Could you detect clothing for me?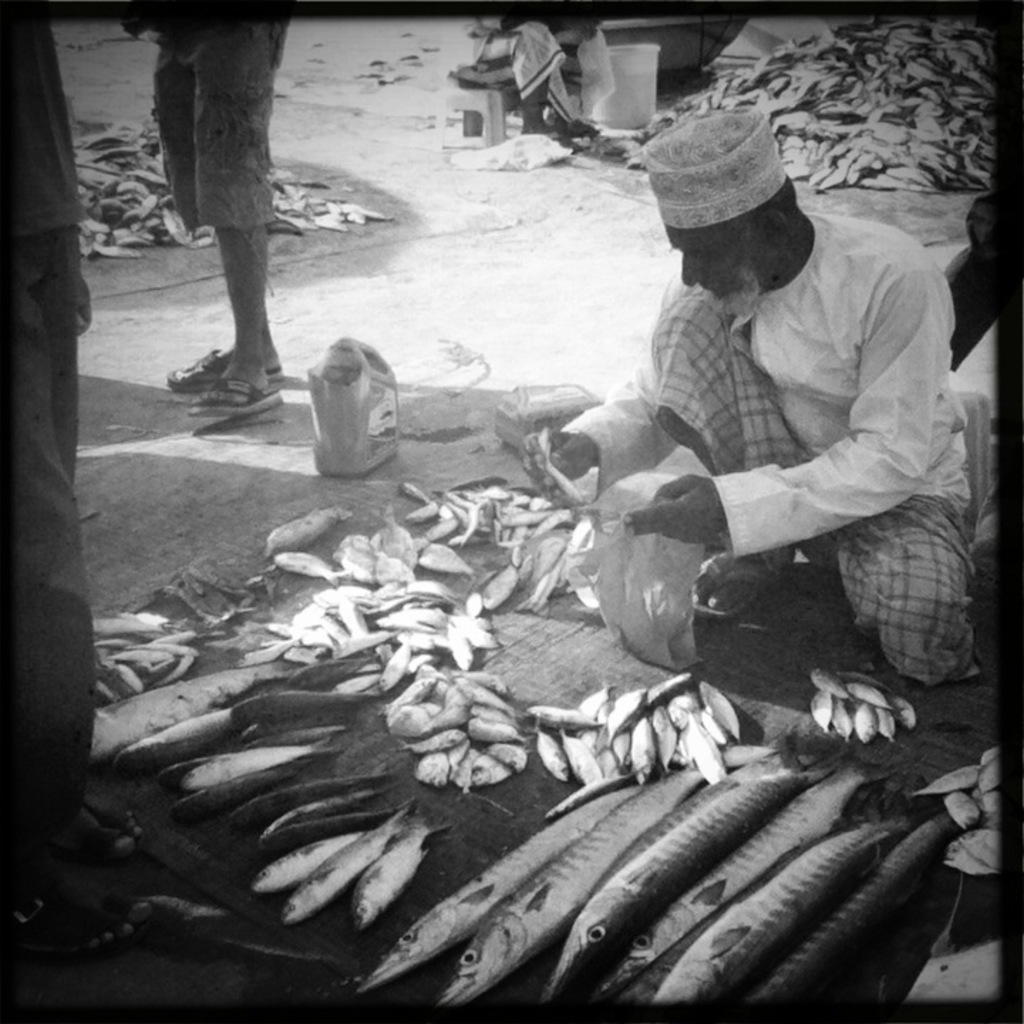
Detection result: region(560, 131, 1006, 705).
